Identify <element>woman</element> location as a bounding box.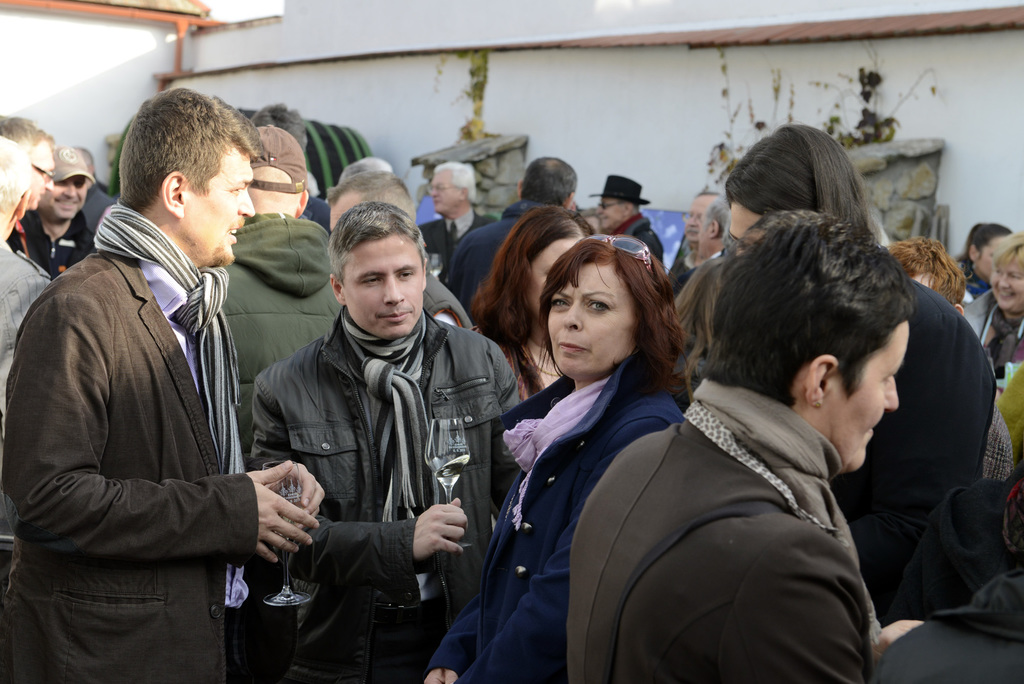
pyautogui.locateOnScreen(559, 204, 920, 680).
